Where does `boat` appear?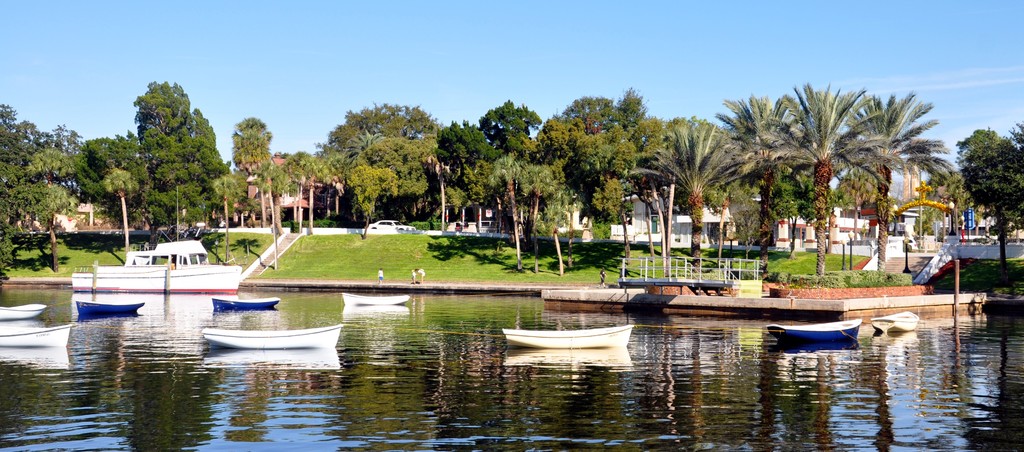
Appears at BBox(211, 296, 279, 311).
